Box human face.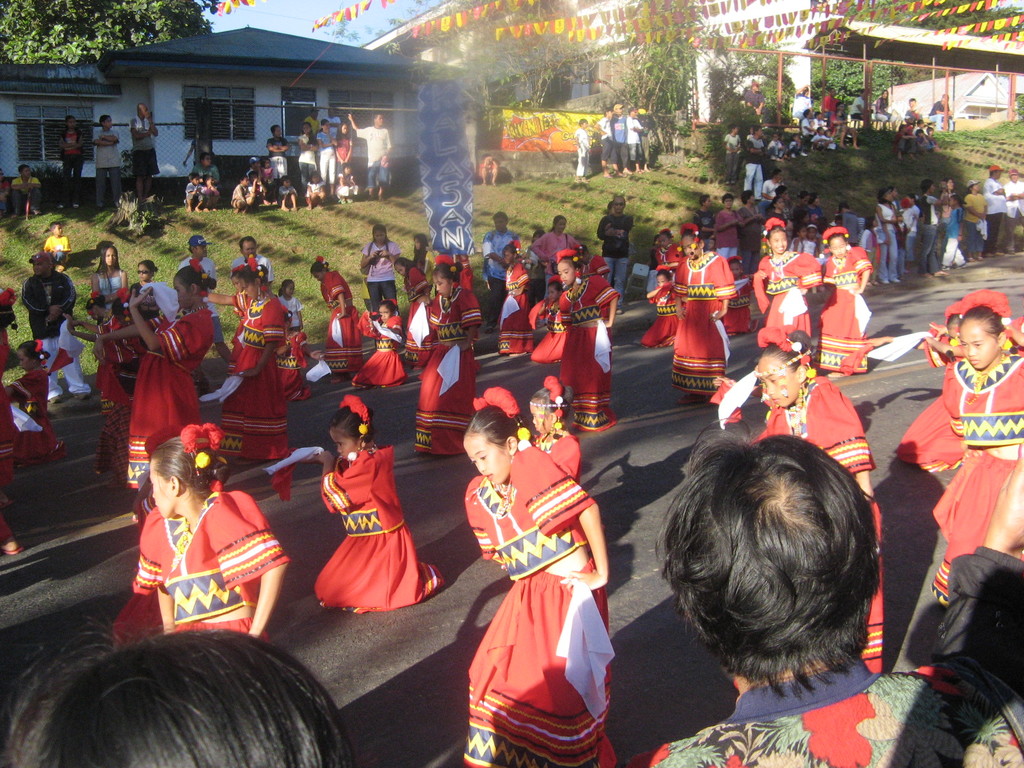
108, 249, 118, 264.
